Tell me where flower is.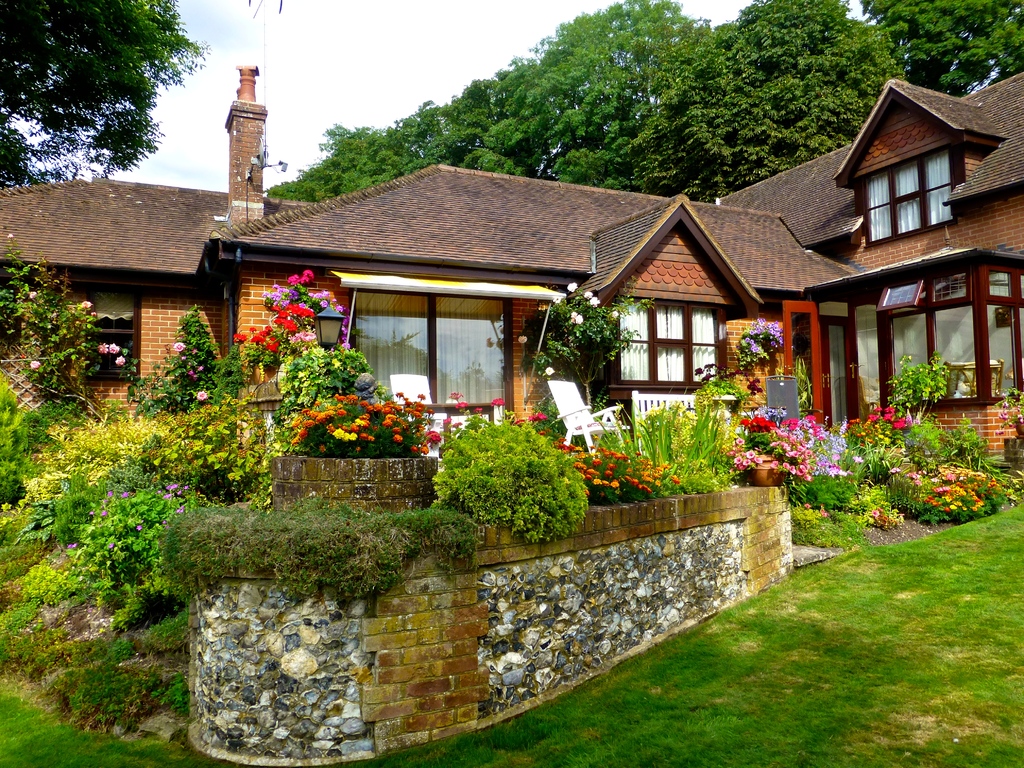
flower is at <box>191,348,196,353</box>.
